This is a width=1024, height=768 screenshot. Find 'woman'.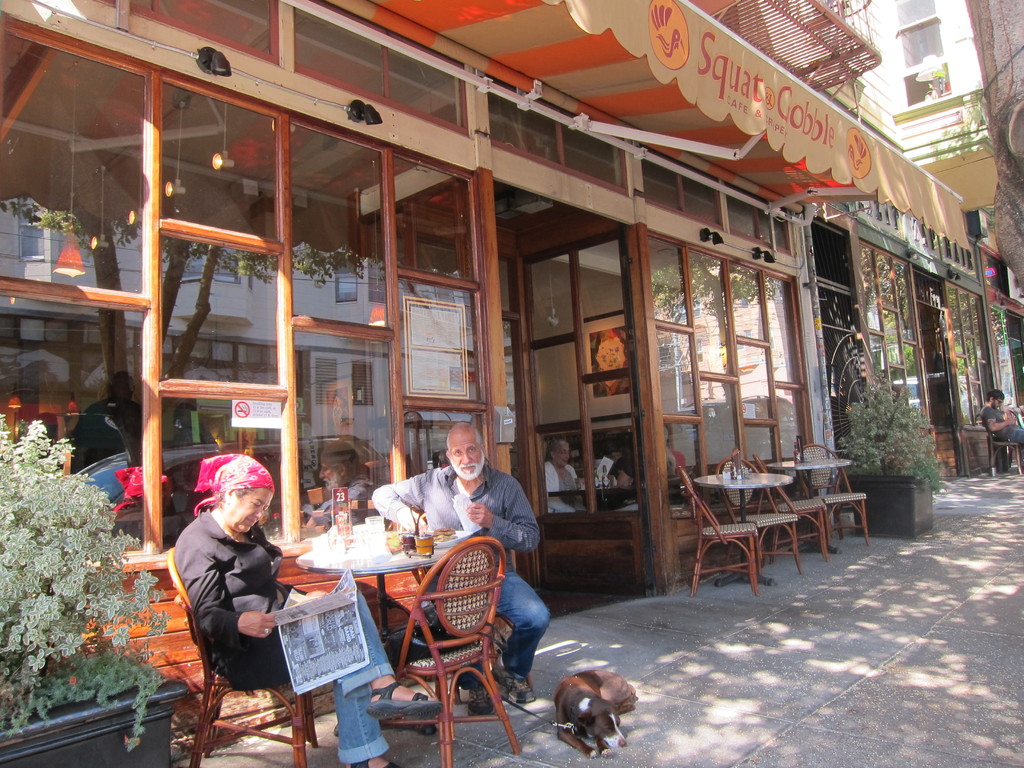
Bounding box: [x1=536, y1=442, x2=583, y2=518].
